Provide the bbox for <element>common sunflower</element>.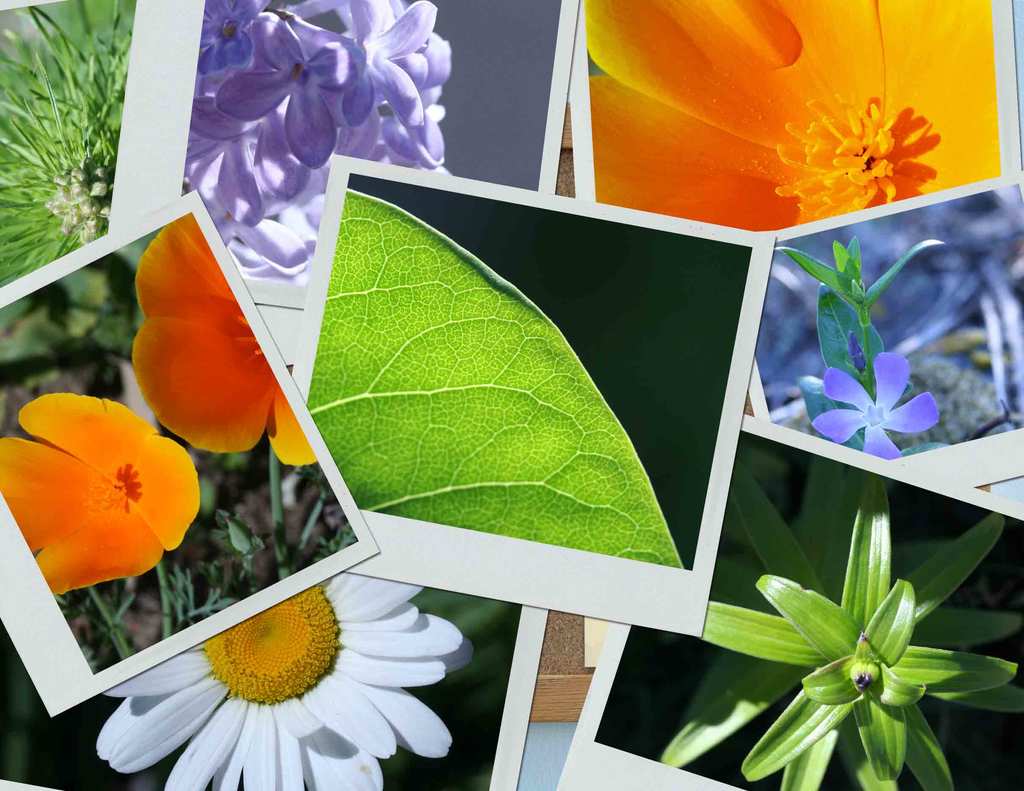
box(92, 590, 470, 787).
